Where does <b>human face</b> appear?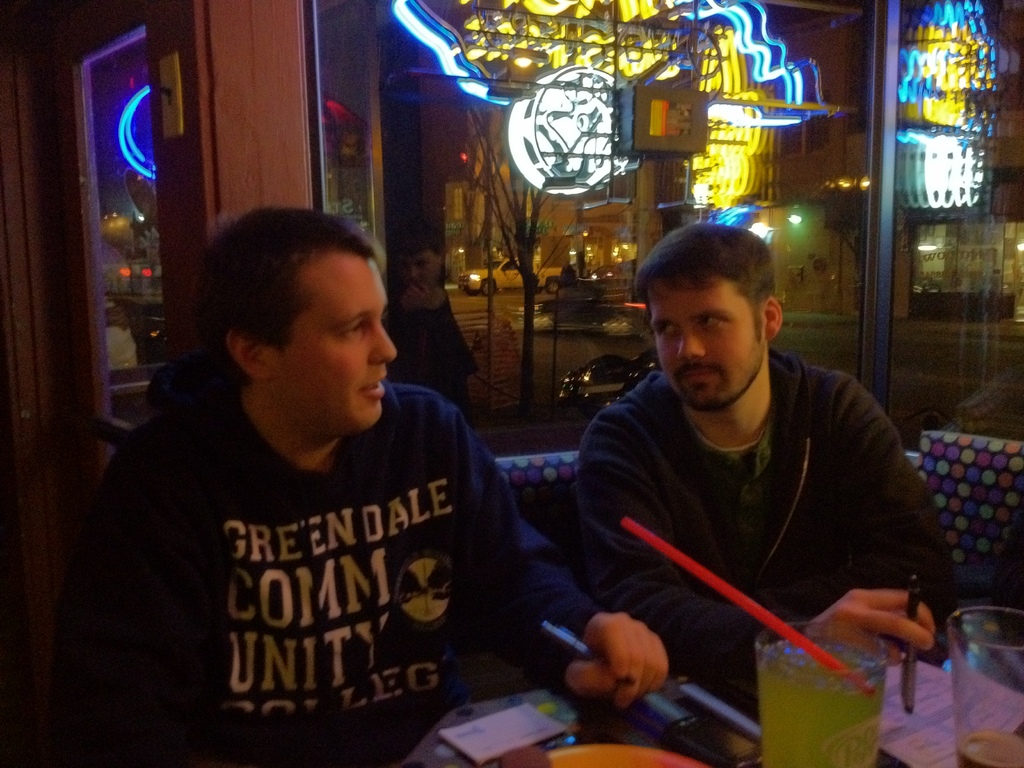
Appears at bbox(269, 243, 399, 436).
